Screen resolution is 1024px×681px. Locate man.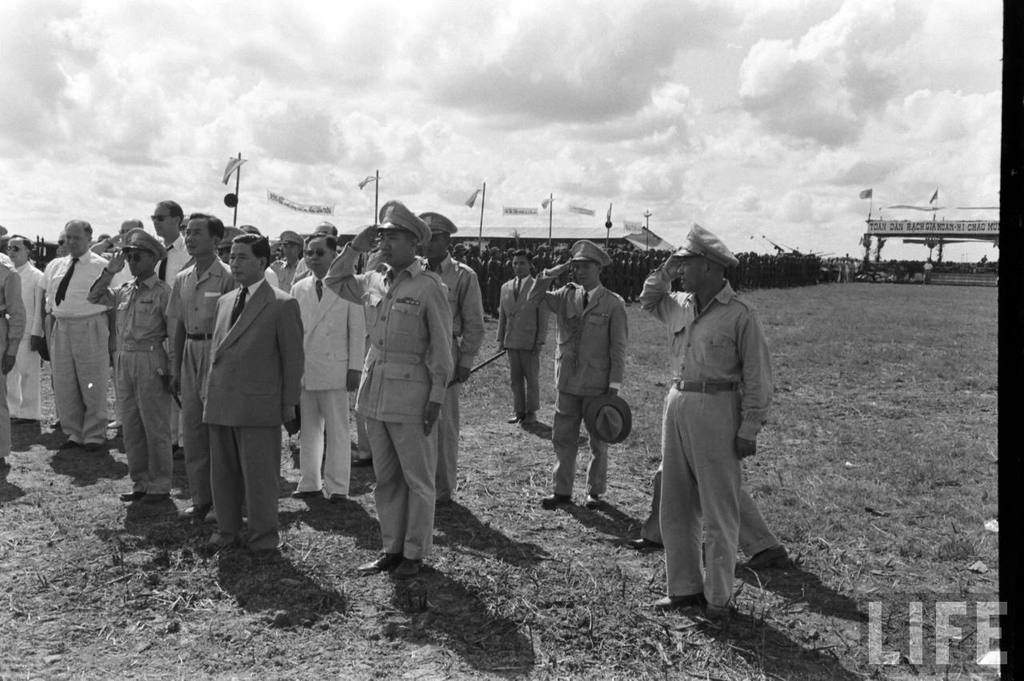
select_region(544, 234, 633, 523).
